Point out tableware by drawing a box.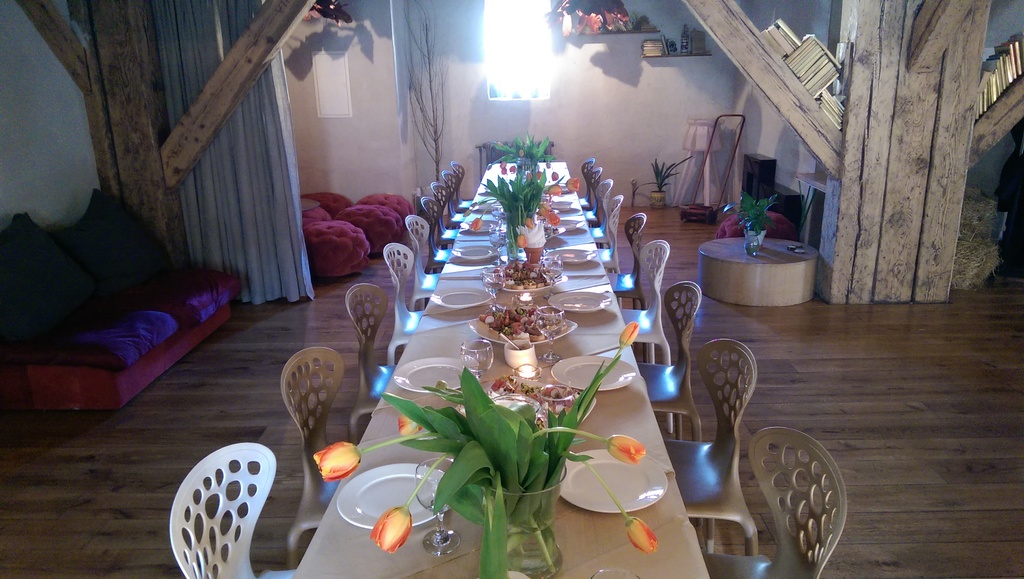
bbox(463, 219, 497, 236).
